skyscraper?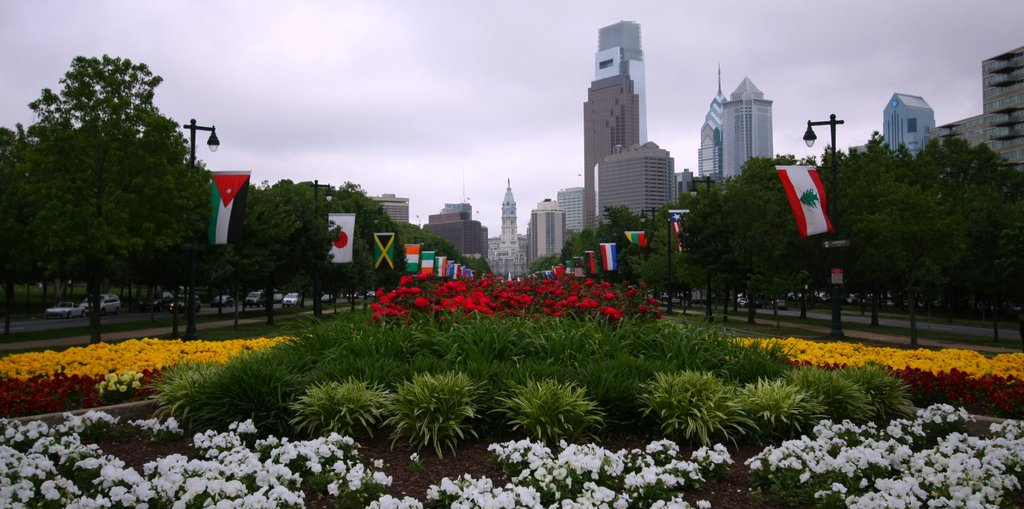
695/61/722/180
